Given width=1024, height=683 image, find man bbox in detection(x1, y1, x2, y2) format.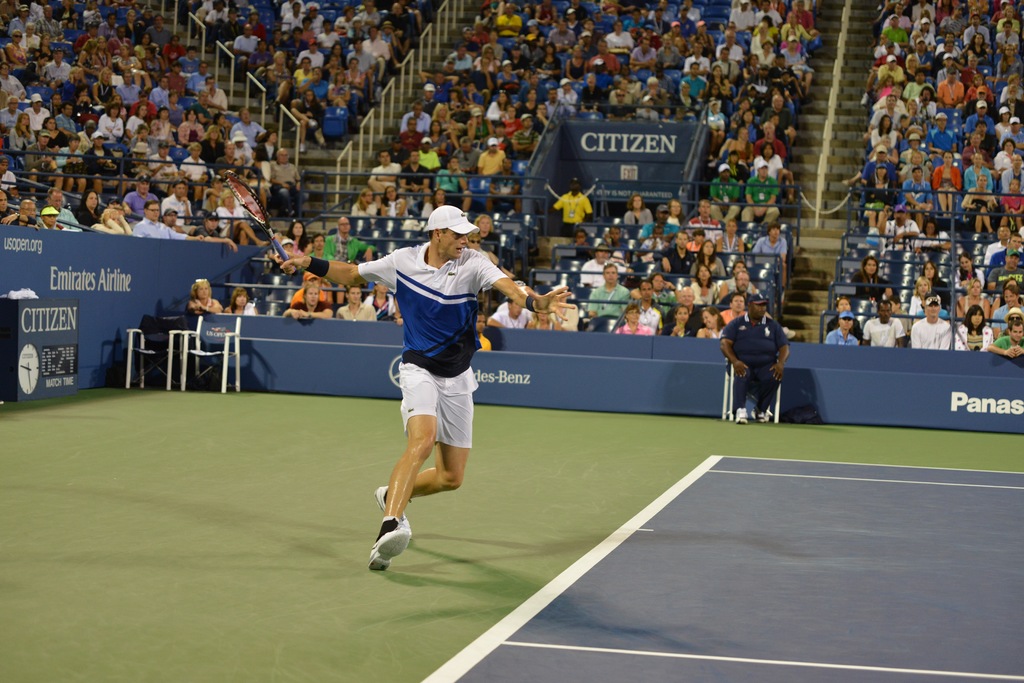
detection(364, 149, 395, 199).
